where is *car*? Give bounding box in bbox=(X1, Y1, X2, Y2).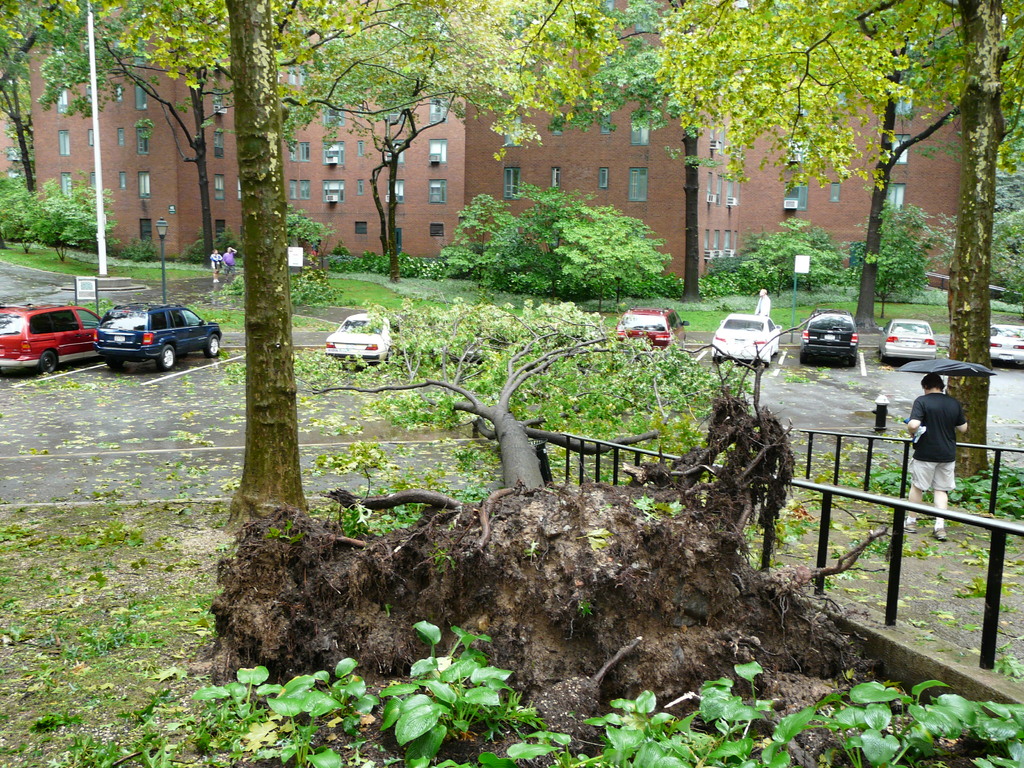
bbox=(0, 307, 106, 378).
